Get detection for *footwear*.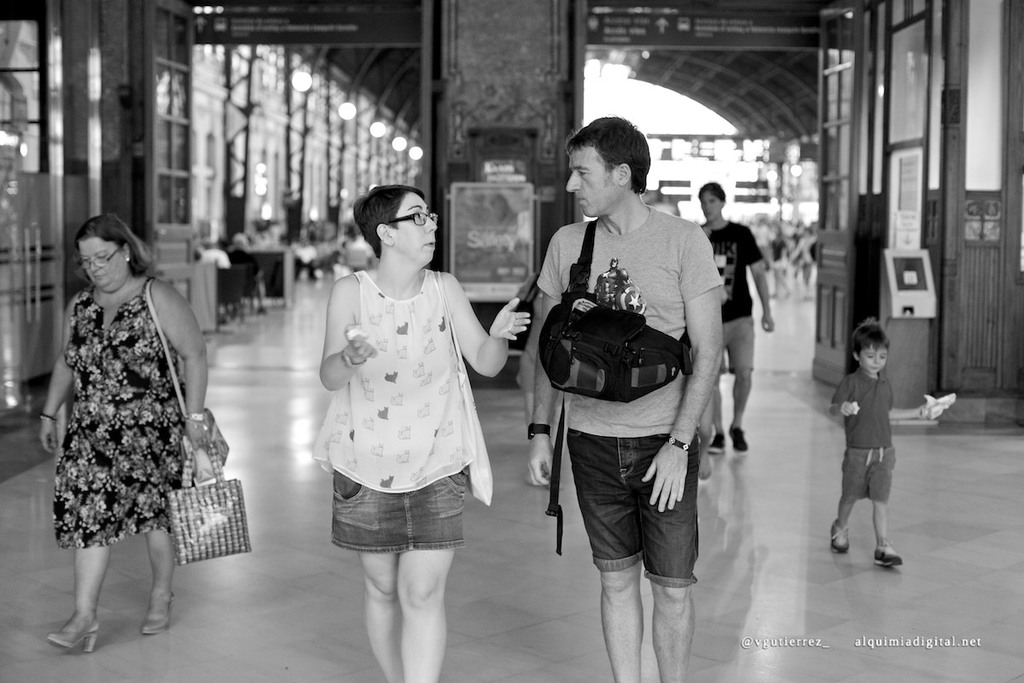
Detection: select_region(730, 427, 750, 455).
